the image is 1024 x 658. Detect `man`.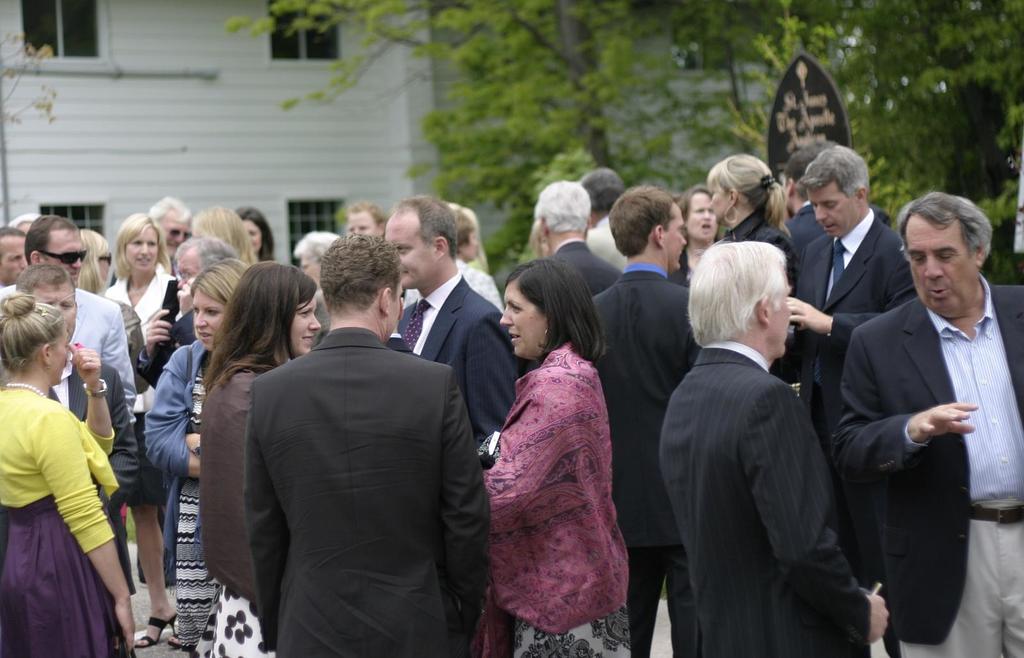
Detection: [left=783, top=147, right=920, bottom=480].
